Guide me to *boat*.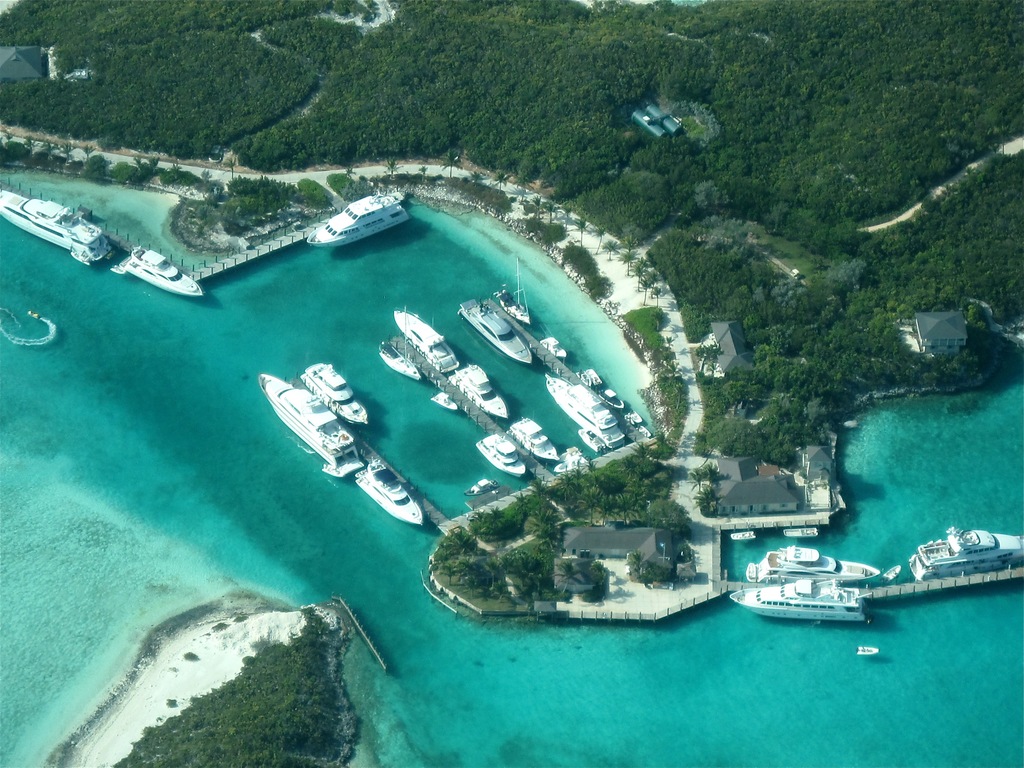
Guidance: l=396, t=309, r=463, b=373.
